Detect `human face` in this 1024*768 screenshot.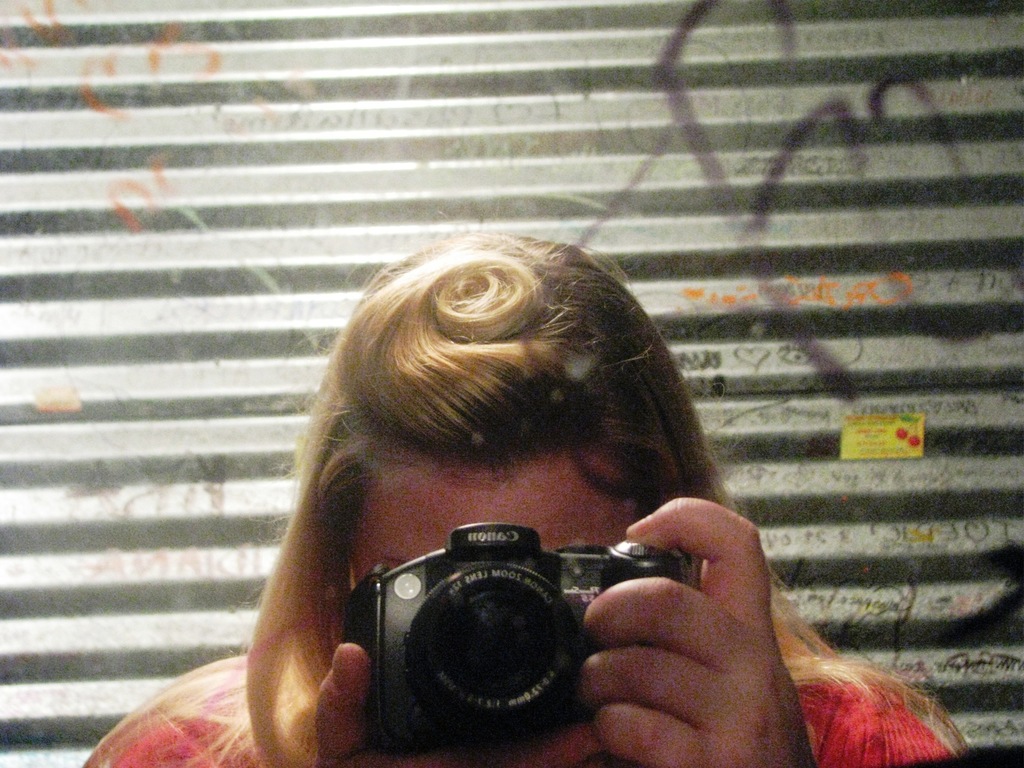
Detection: x1=351, y1=456, x2=643, y2=570.
